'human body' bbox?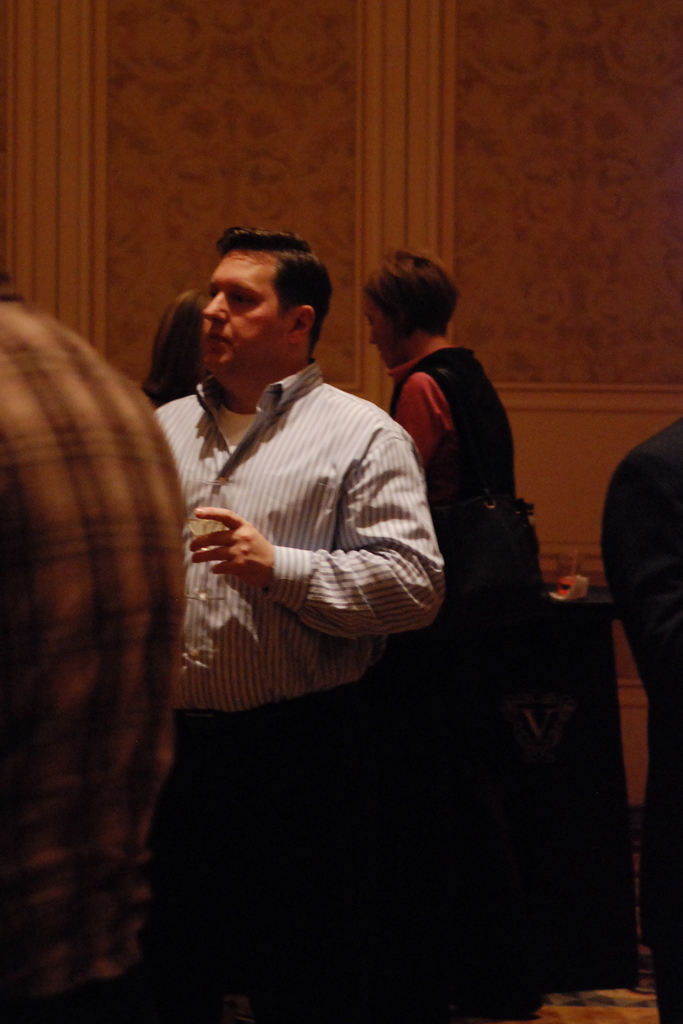
<box>597,415,682,1023</box>
